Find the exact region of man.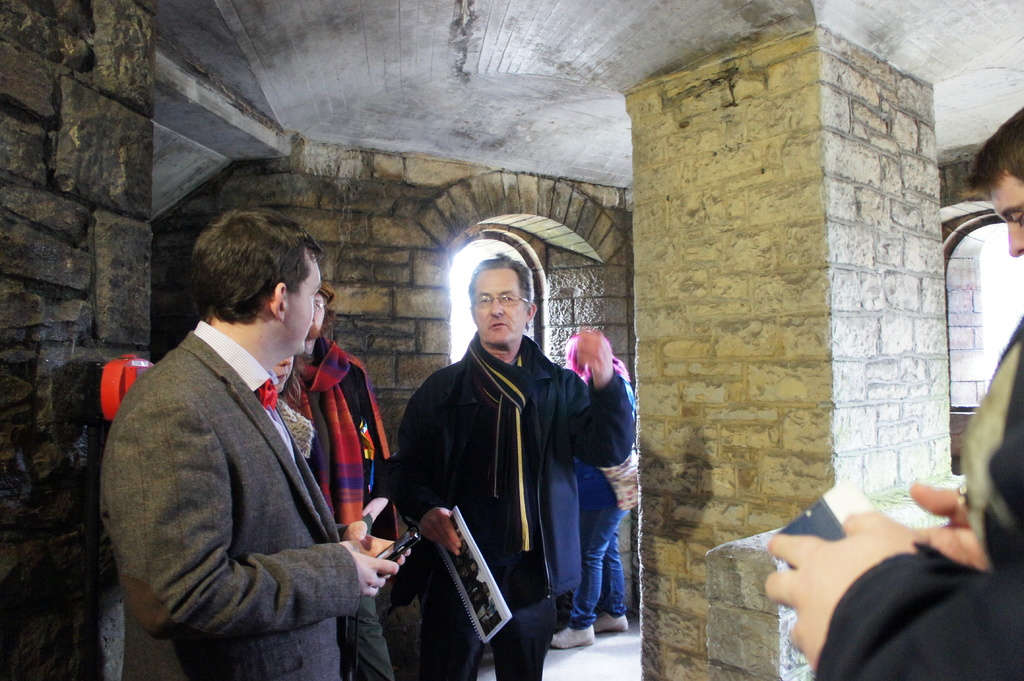
Exact region: Rect(889, 94, 1023, 589).
